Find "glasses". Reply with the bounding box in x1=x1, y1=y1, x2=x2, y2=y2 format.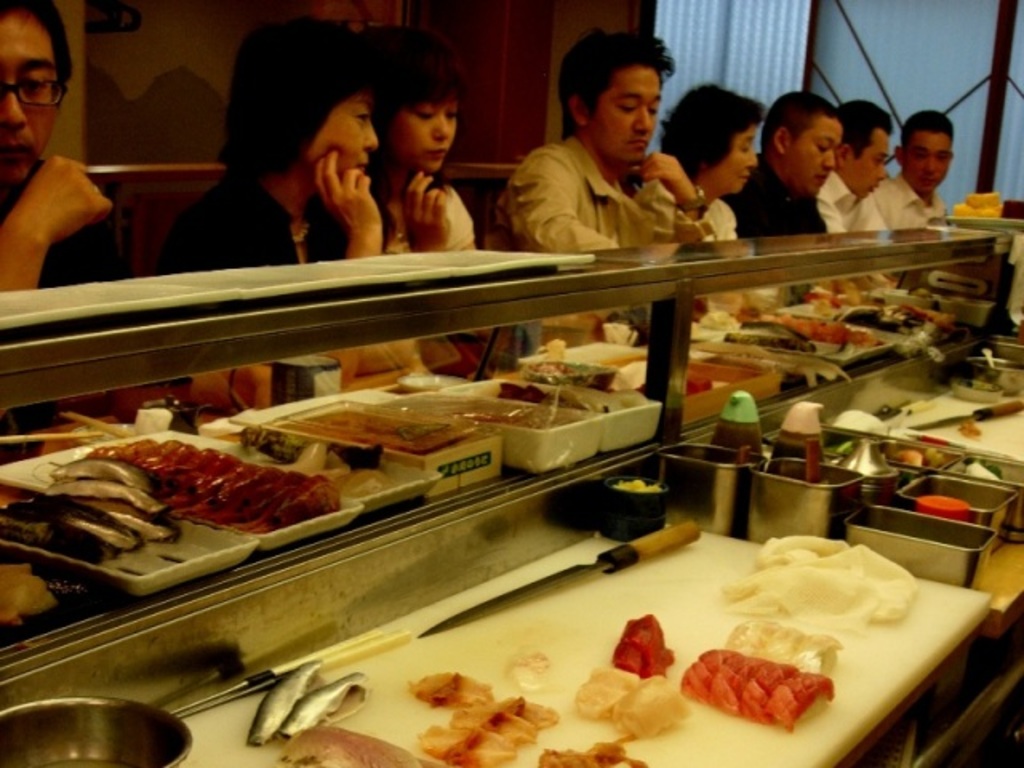
x1=858, y1=146, x2=894, y2=166.
